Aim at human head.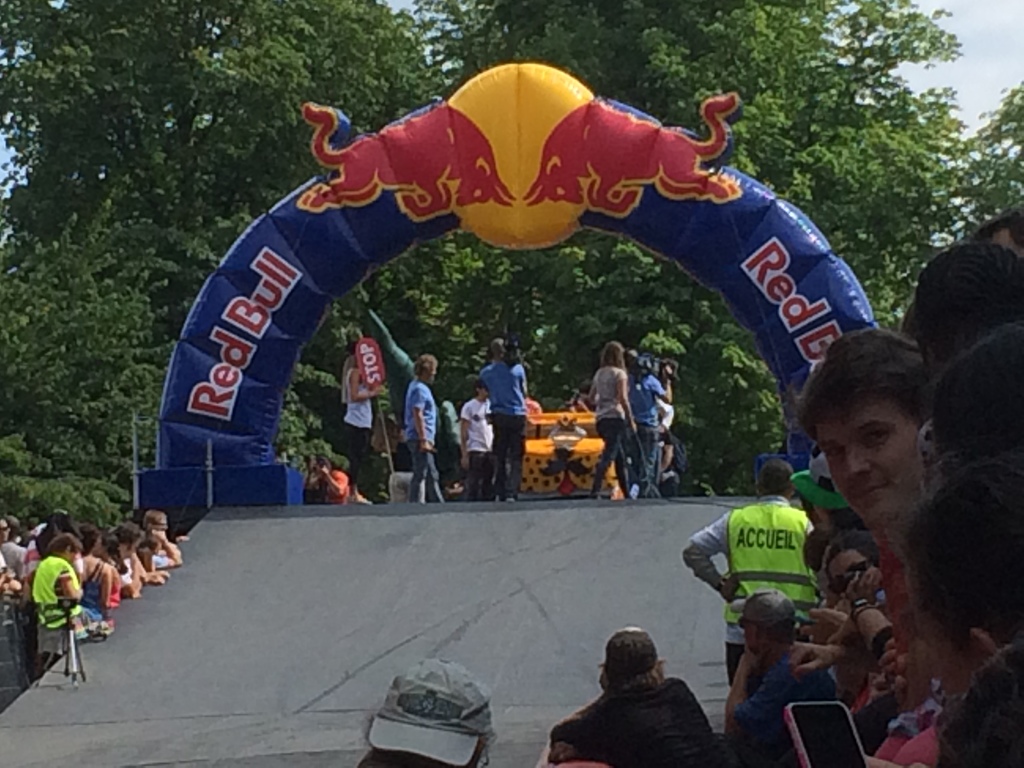
Aimed at bbox=[898, 304, 941, 346].
